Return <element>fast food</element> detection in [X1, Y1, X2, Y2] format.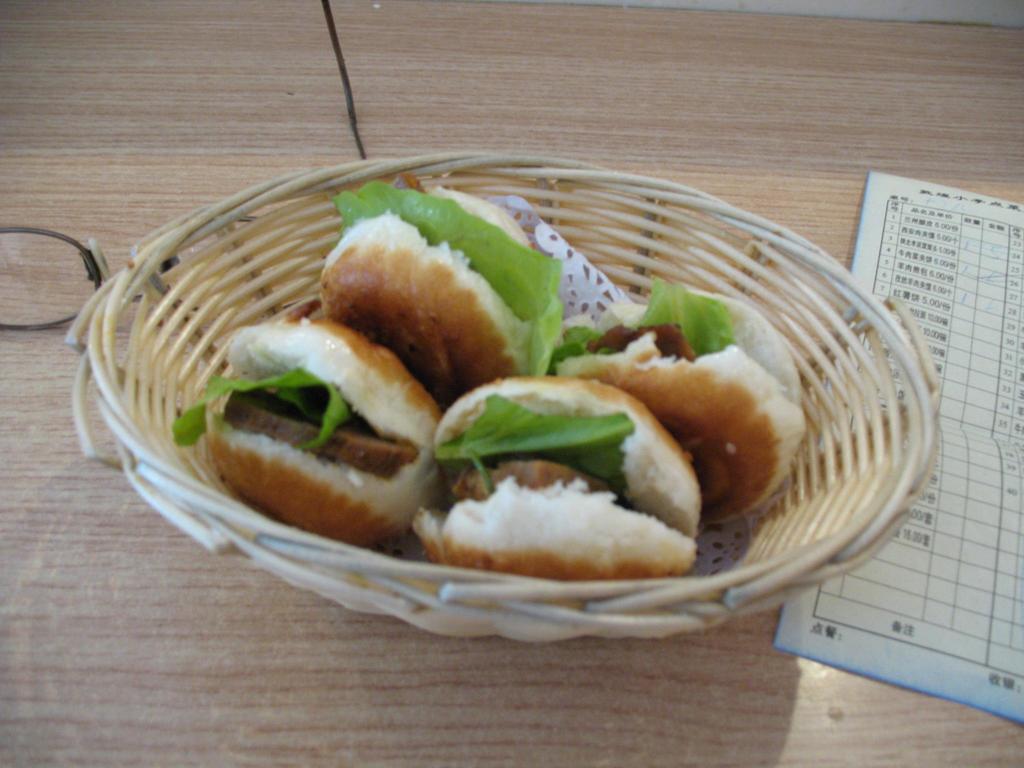
[539, 282, 793, 522].
